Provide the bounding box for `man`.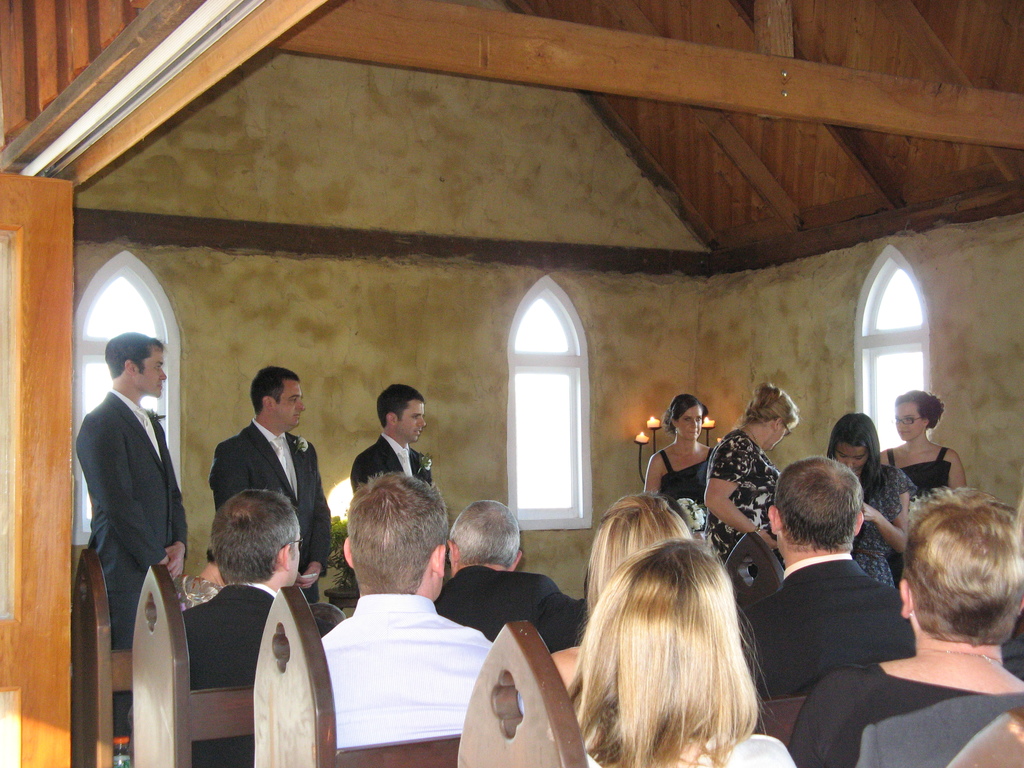
{"left": 65, "top": 262, "right": 201, "bottom": 753}.
